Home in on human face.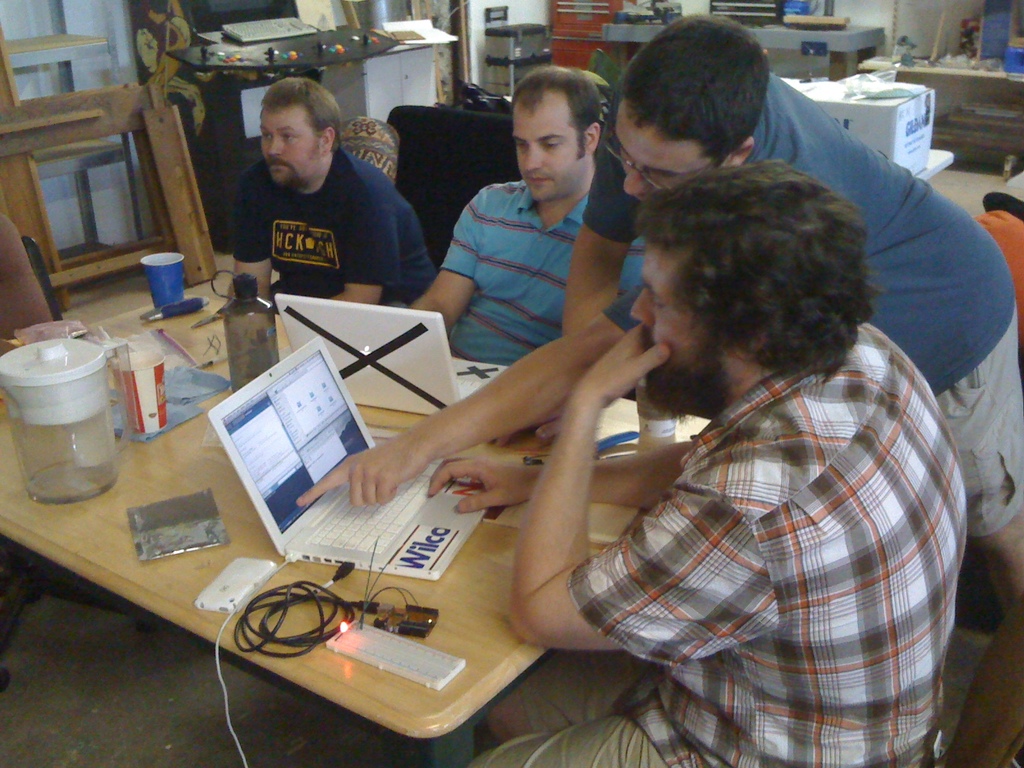
Homed in at bbox=(614, 102, 711, 202).
